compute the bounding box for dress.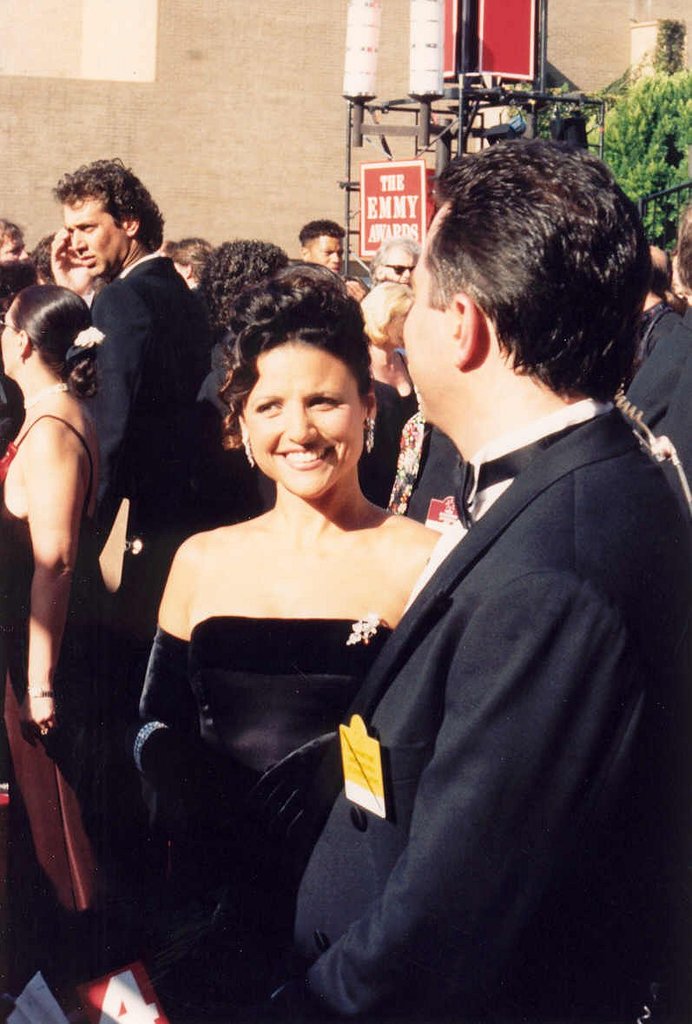
x1=137, y1=416, x2=430, y2=873.
